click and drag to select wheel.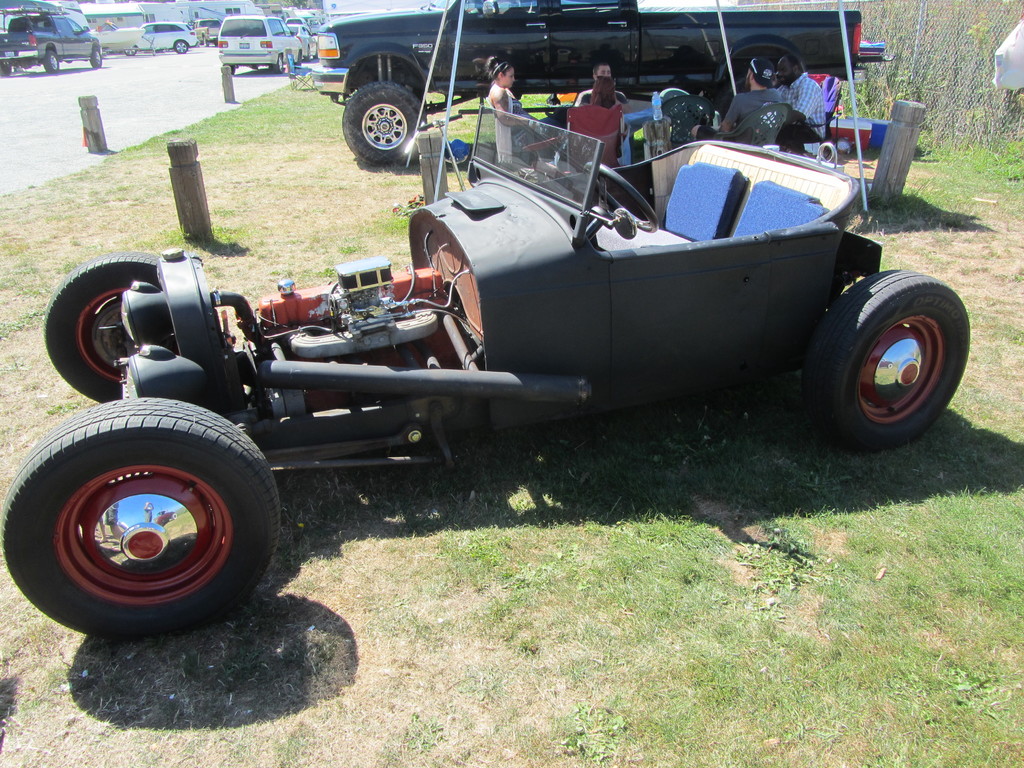
Selection: (left=34, top=254, right=154, bottom=396).
